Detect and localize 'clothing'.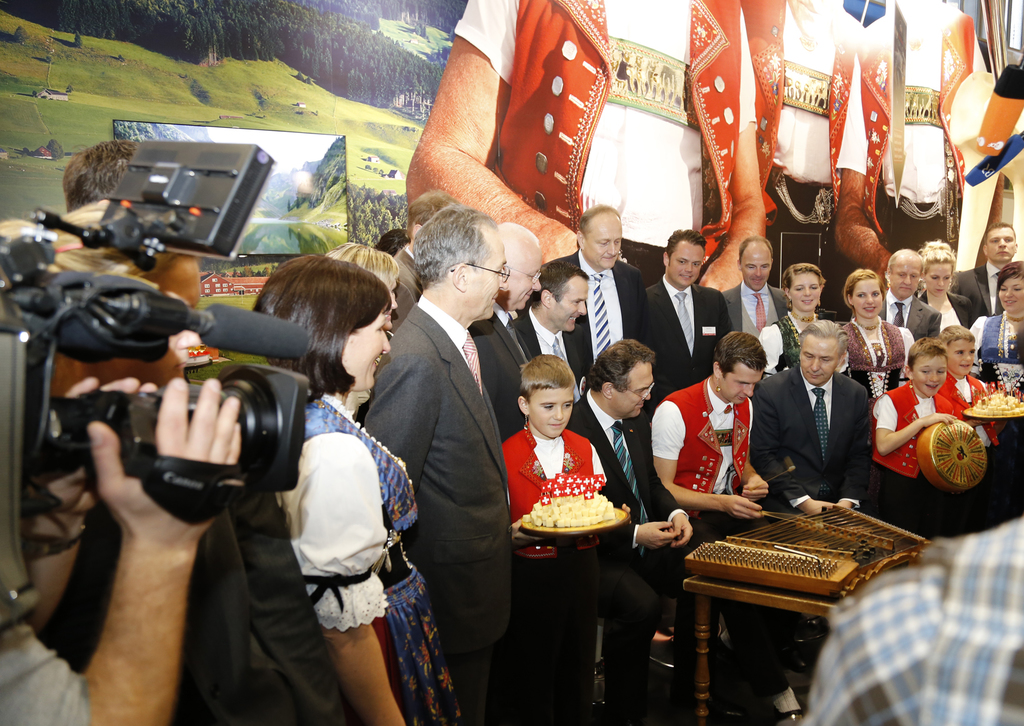
Localized at x1=572, y1=400, x2=667, y2=723.
